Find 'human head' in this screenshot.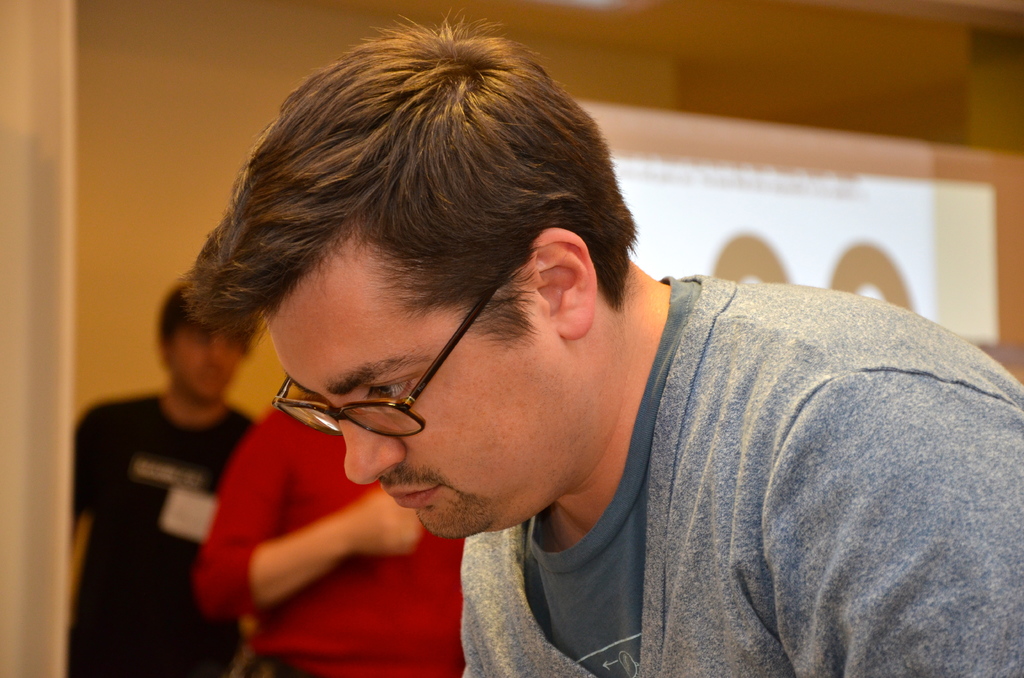
The bounding box for 'human head' is region(186, 49, 666, 551).
